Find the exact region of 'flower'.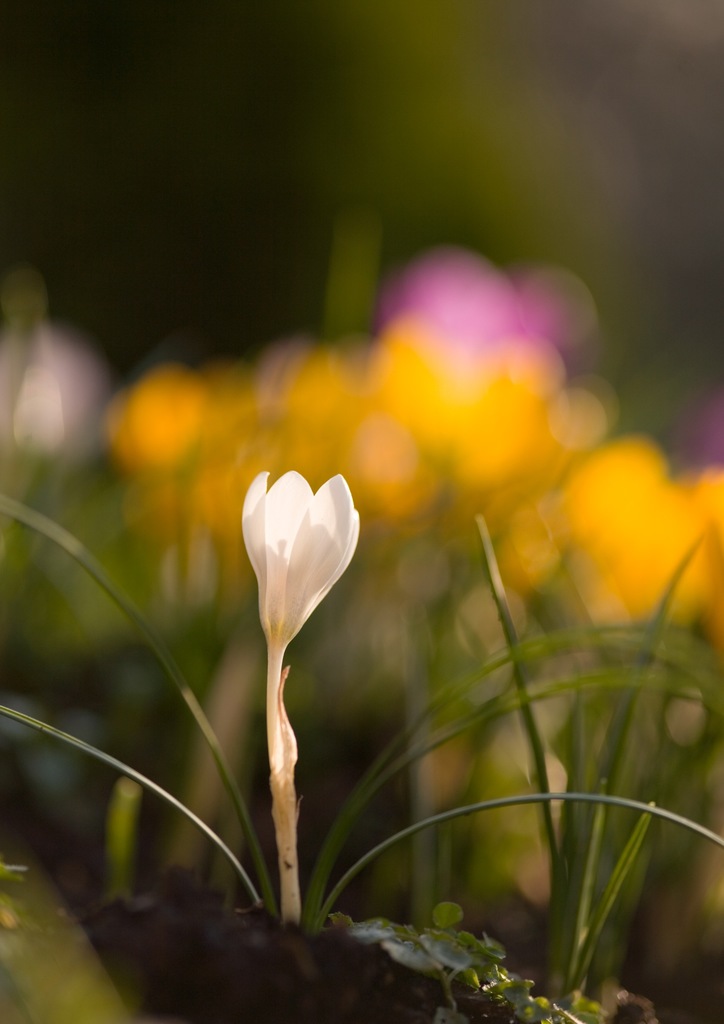
Exact region: (x1=240, y1=479, x2=366, y2=716).
